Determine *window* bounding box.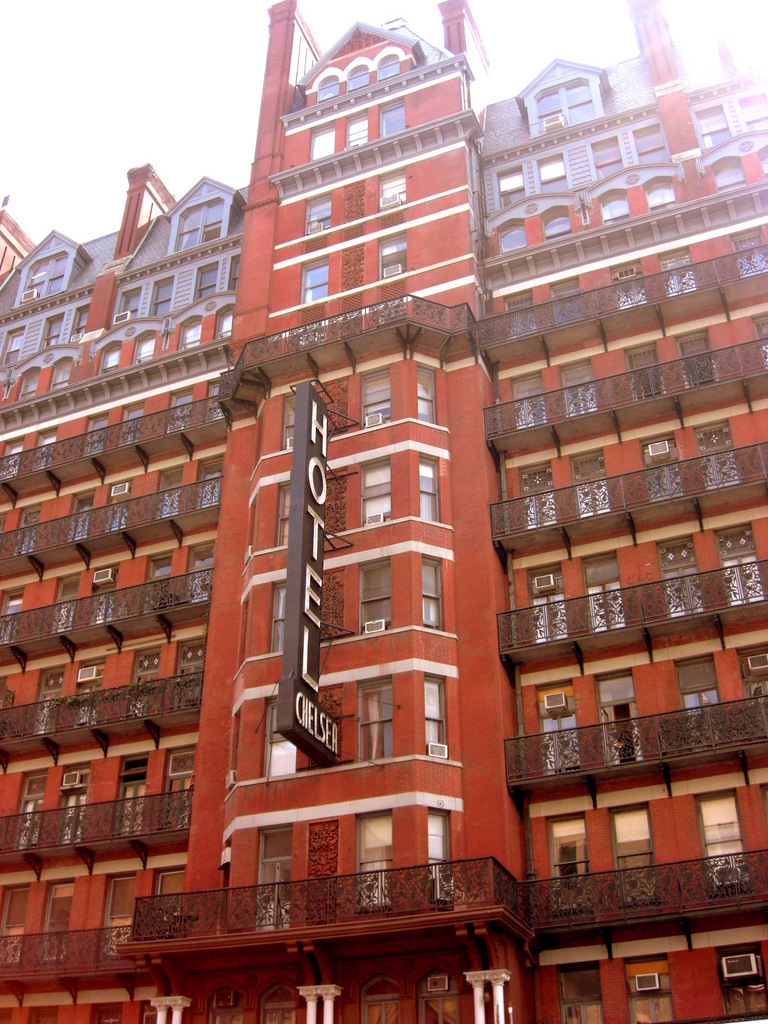
Determined: x1=356 y1=556 x2=394 y2=632.
